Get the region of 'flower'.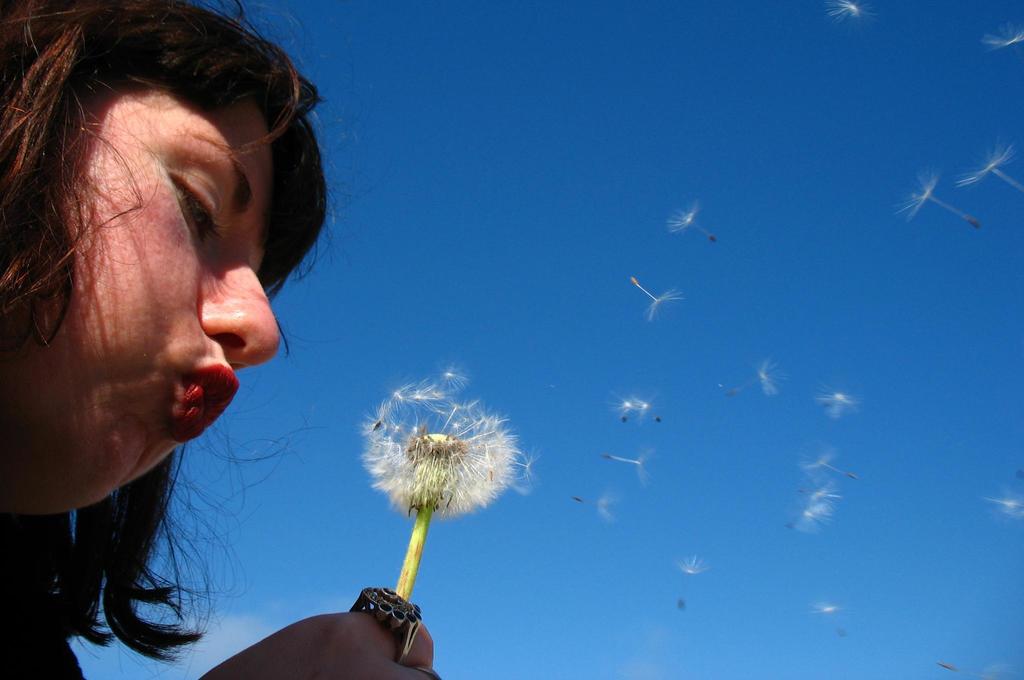
[980, 15, 1023, 59].
